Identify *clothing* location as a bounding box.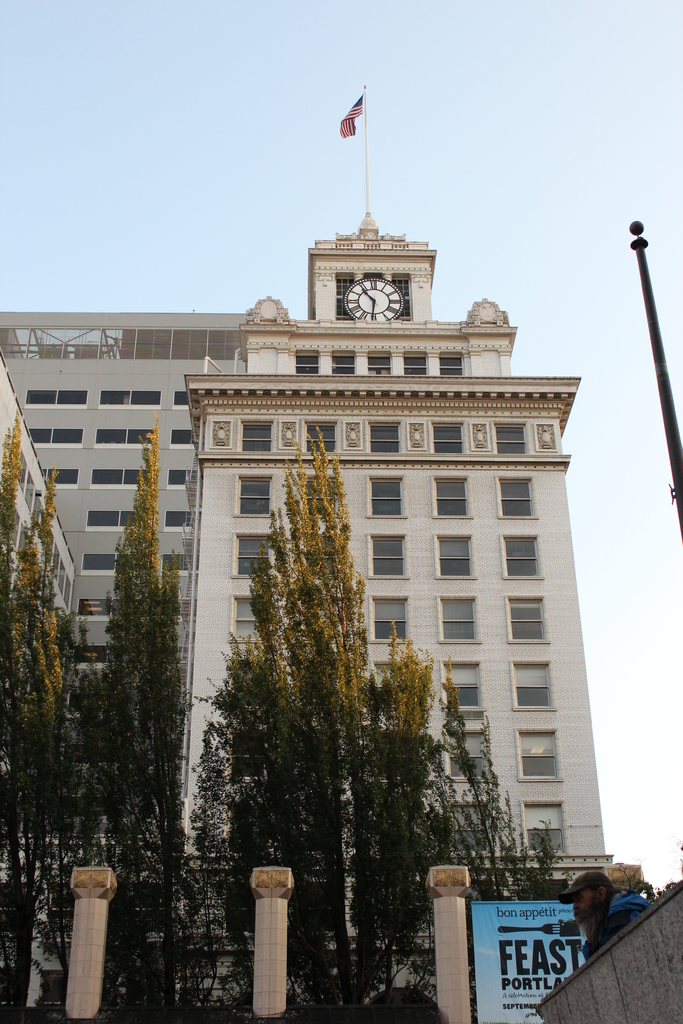
582, 889, 654, 961.
